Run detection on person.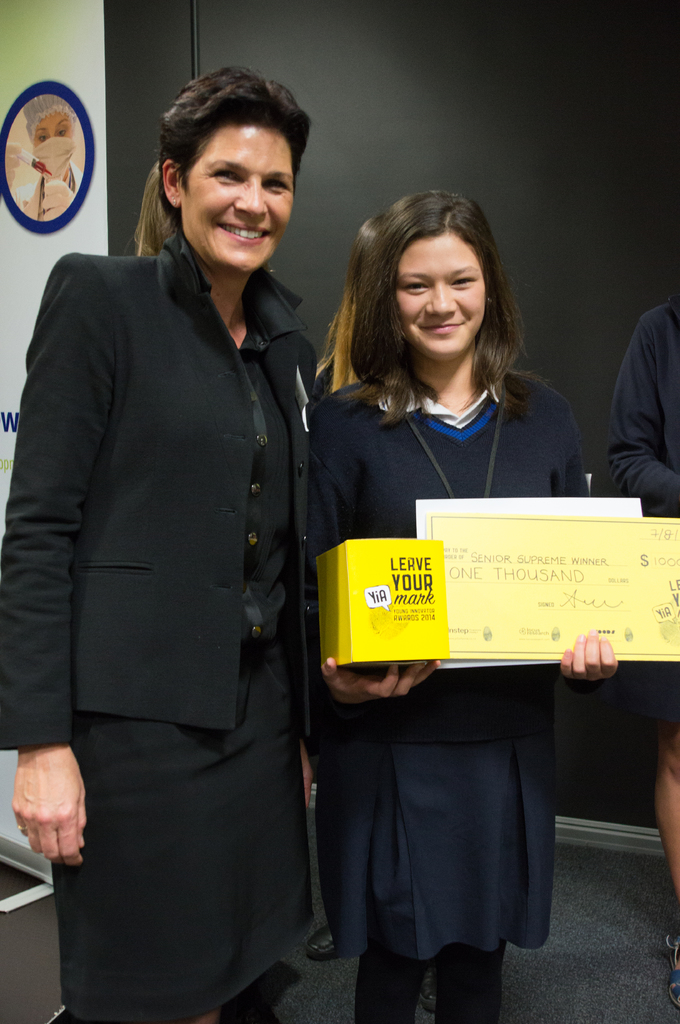
Result: BBox(308, 189, 621, 1023).
